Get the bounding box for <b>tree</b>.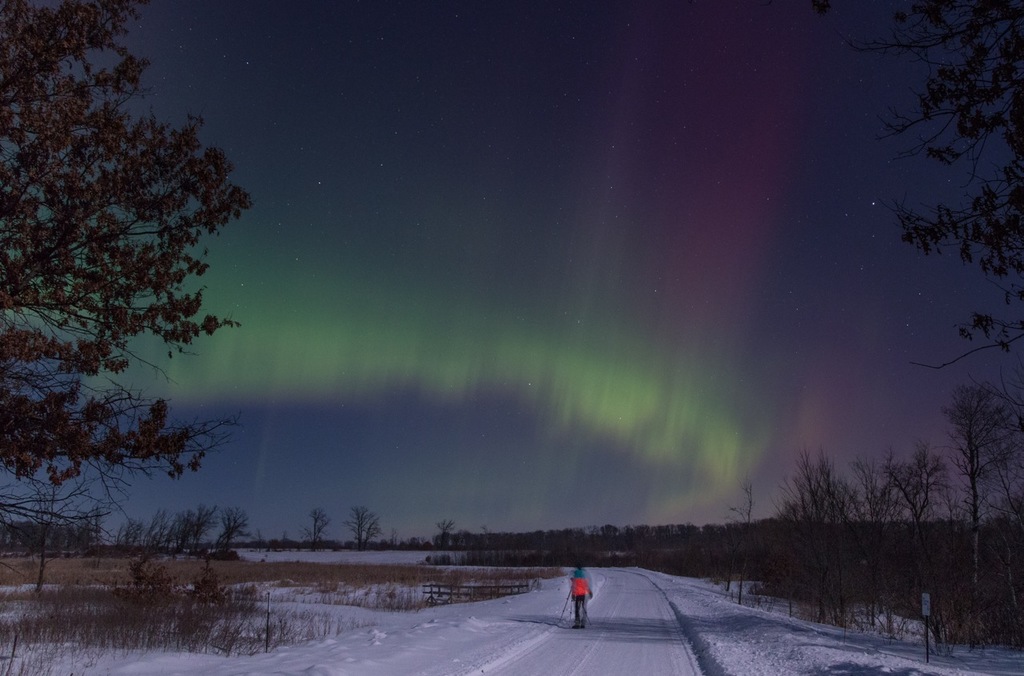
BBox(831, 470, 890, 626).
